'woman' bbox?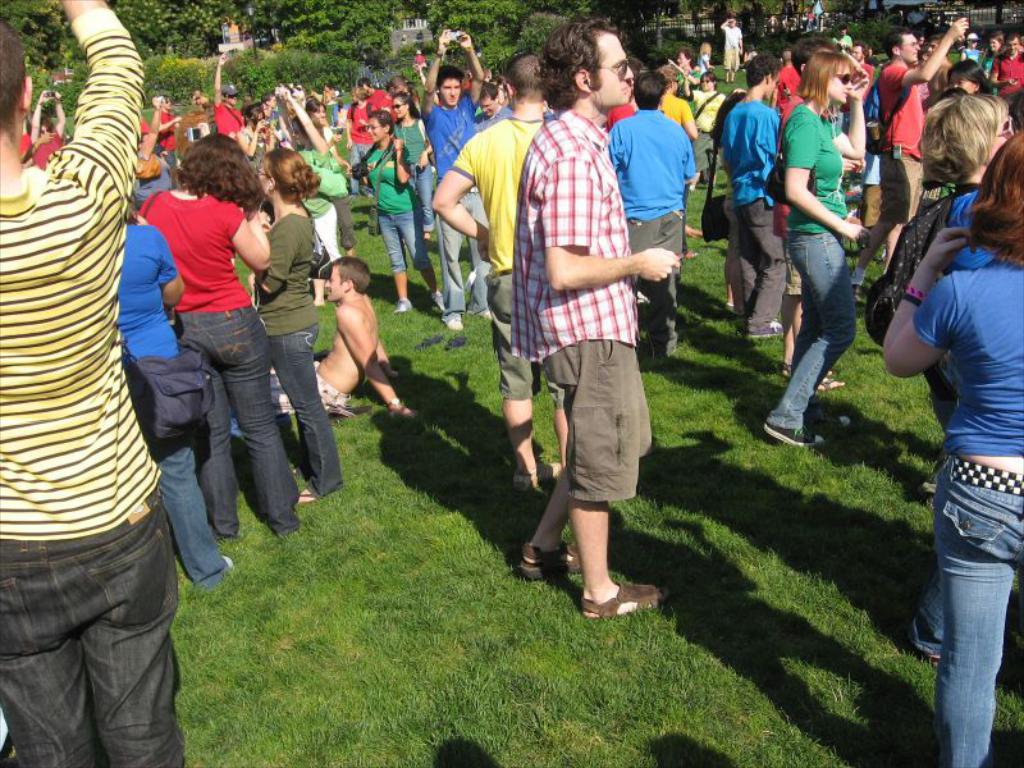
[365,105,444,316]
